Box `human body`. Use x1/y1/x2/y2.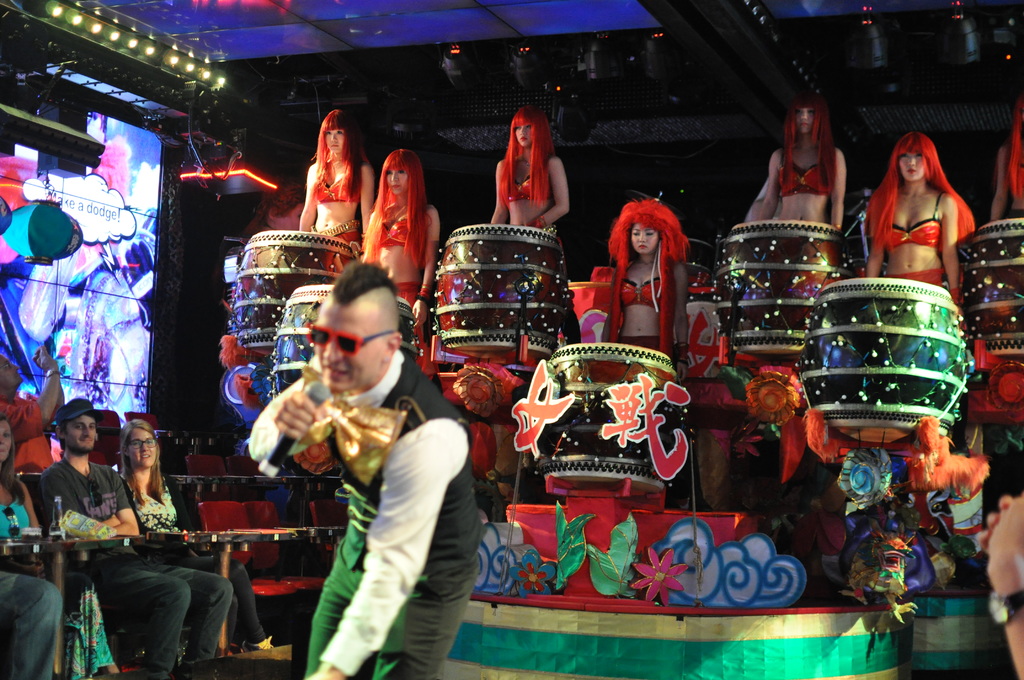
0/424/115/679.
